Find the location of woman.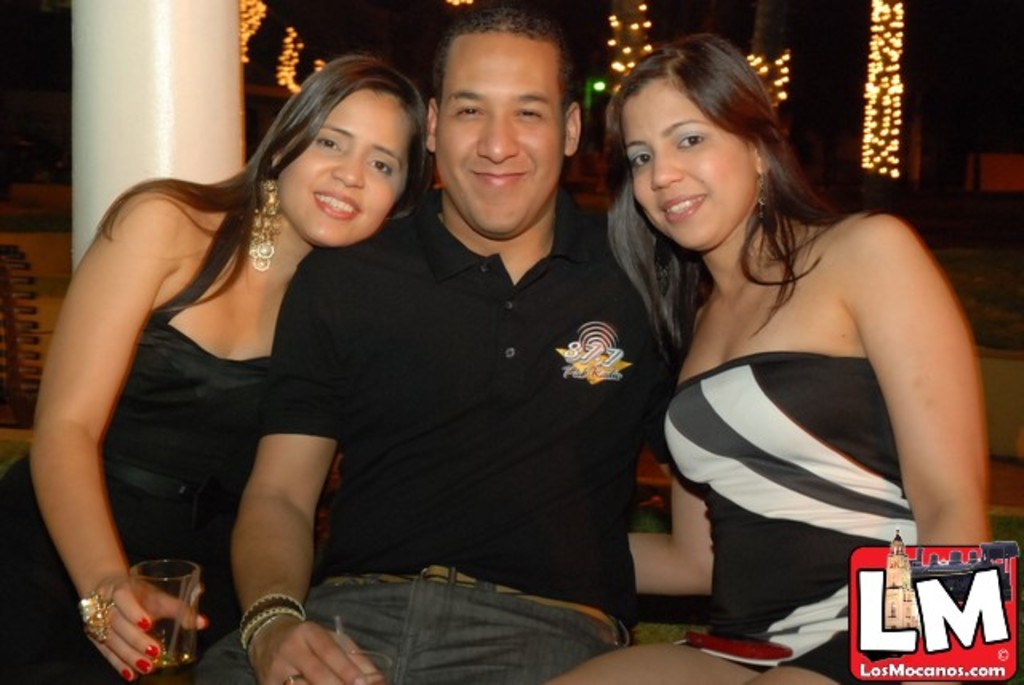
Location: {"x1": 0, "y1": 53, "x2": 429, "y2": 683}.
